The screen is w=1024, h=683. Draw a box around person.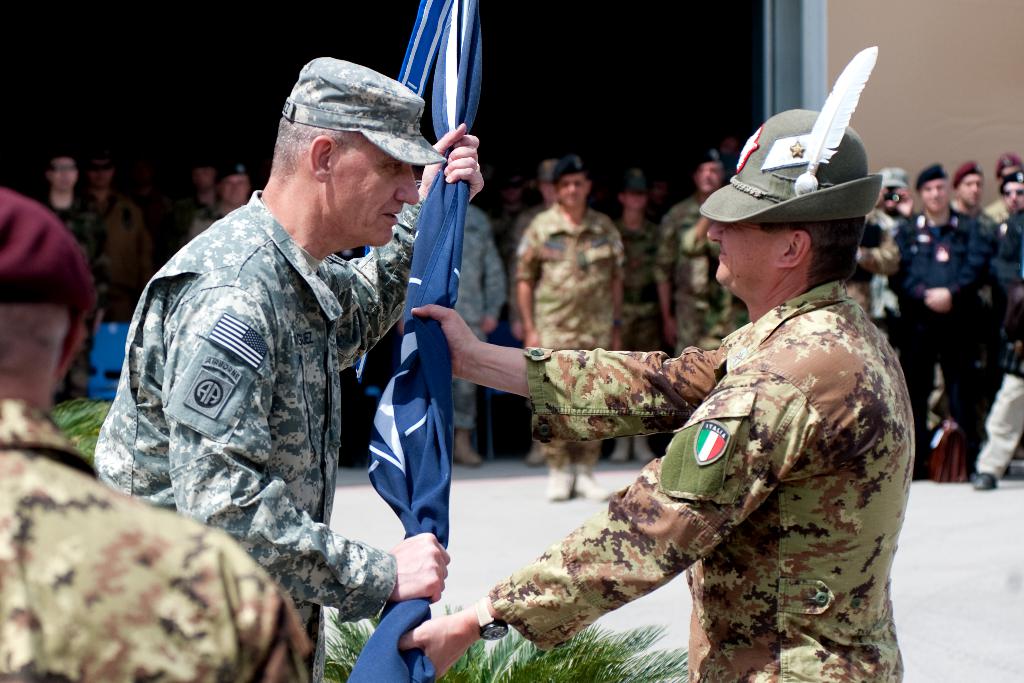
x1=986, y1=168, x2=1023, y2=247.
